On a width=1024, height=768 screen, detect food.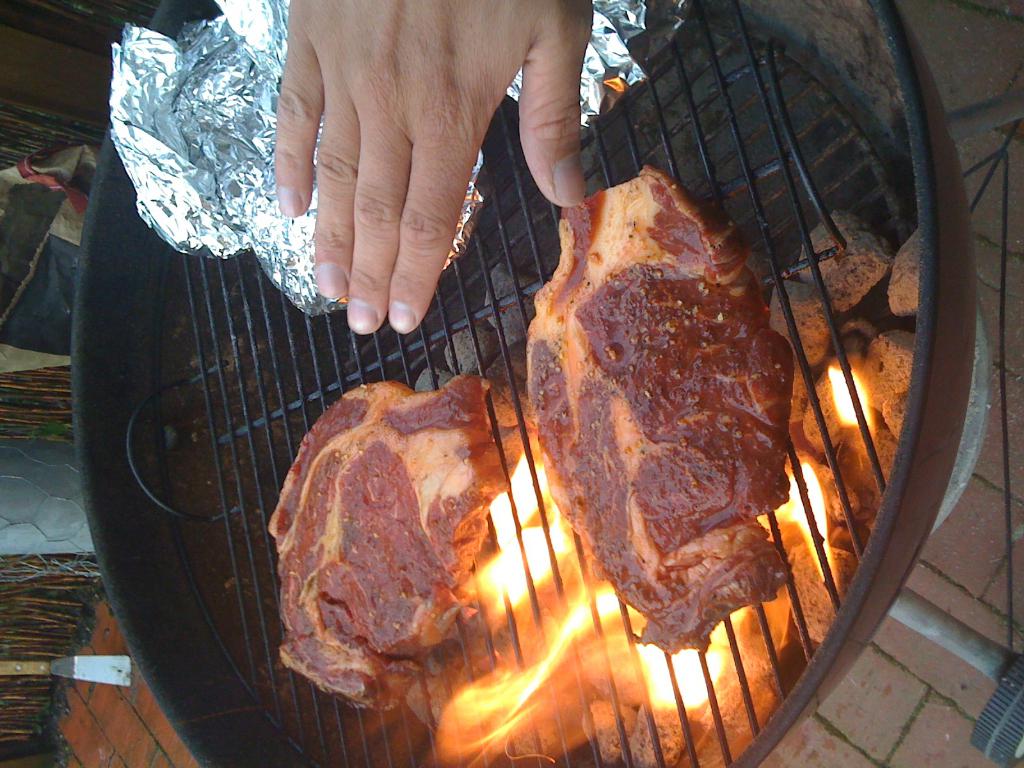
rect(268, 380, 508, 714).
